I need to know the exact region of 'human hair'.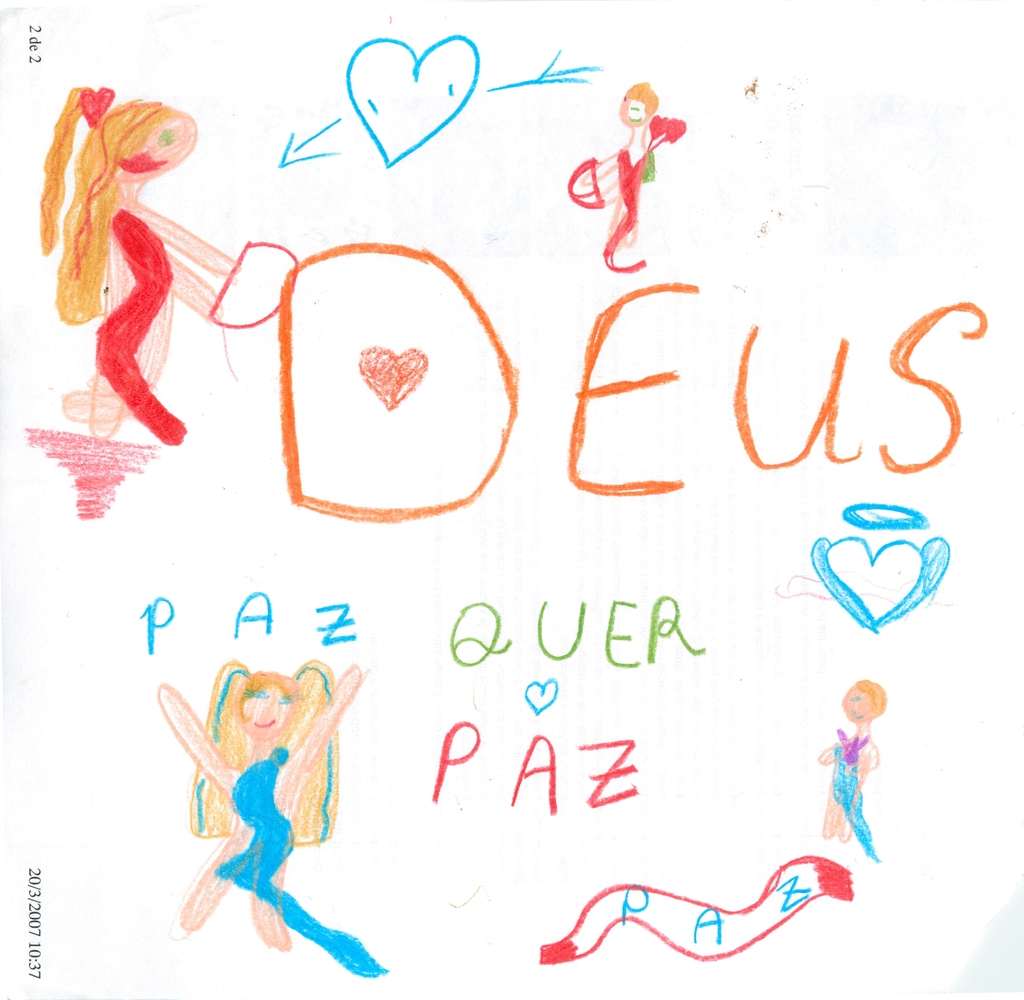
Region: [x1=41, y1=87, x2=161, y2=324].
